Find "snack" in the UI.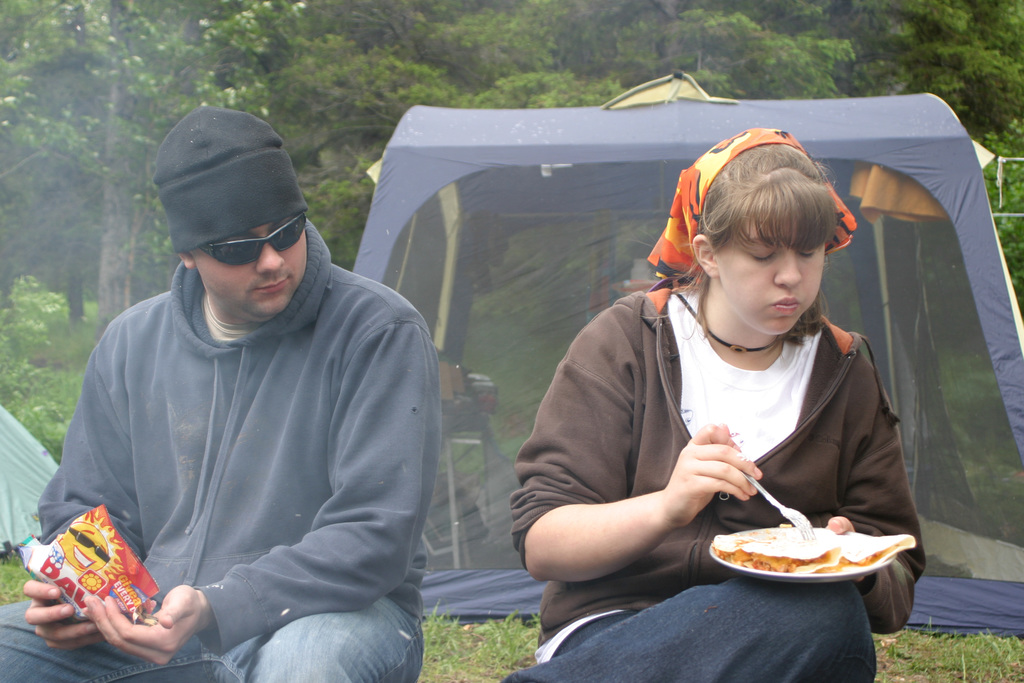
UI element at [x1=707, y1=520, x2=916, y2=573].
